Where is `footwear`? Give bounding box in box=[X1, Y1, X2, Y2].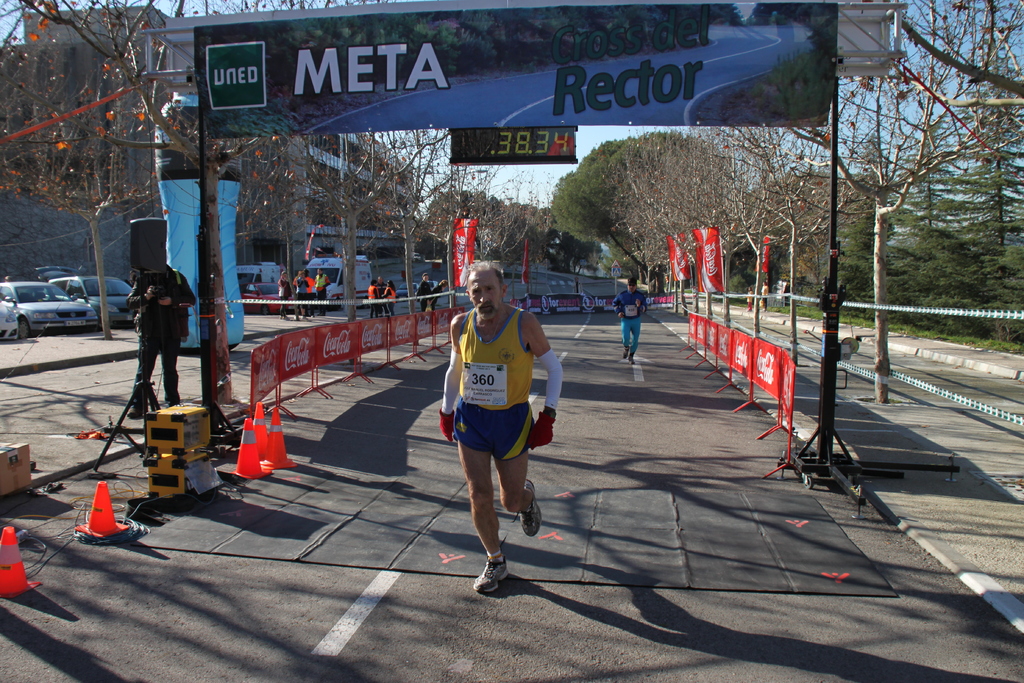
box=[278, 316, 284, 318].
